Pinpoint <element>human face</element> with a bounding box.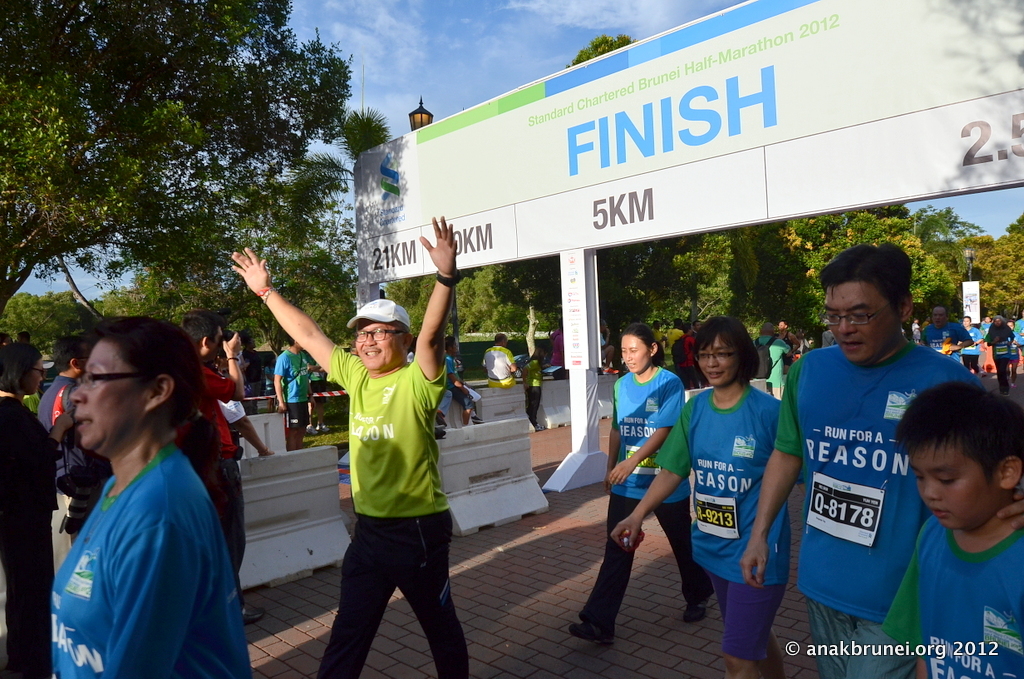
702, 339, 732, 383.
